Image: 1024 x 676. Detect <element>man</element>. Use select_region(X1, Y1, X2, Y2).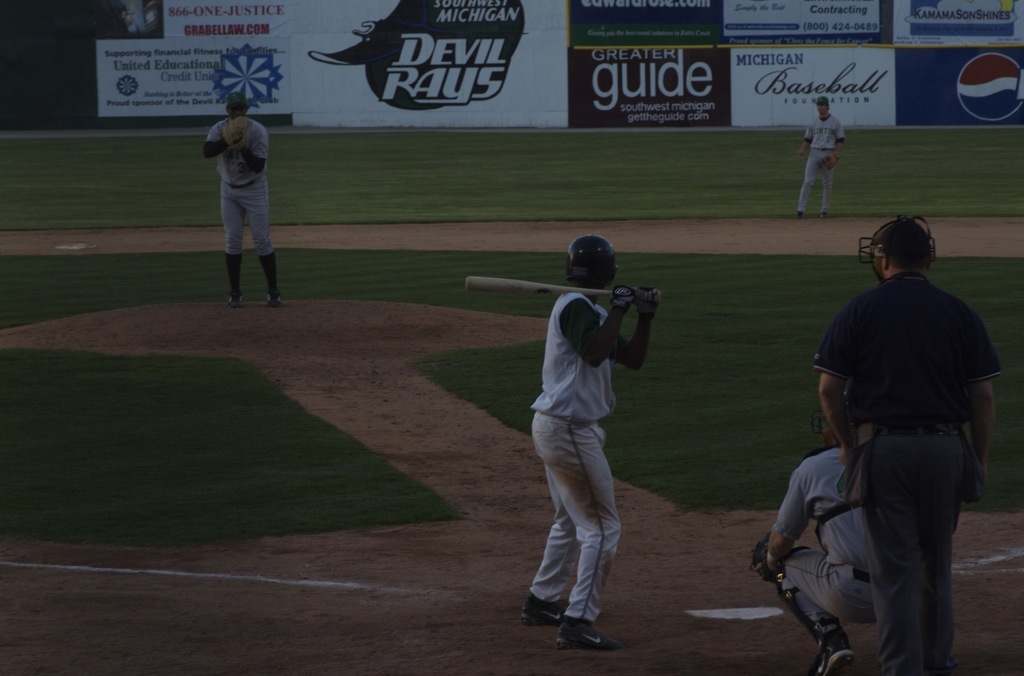
select_region(751, 394, 881, 672).
